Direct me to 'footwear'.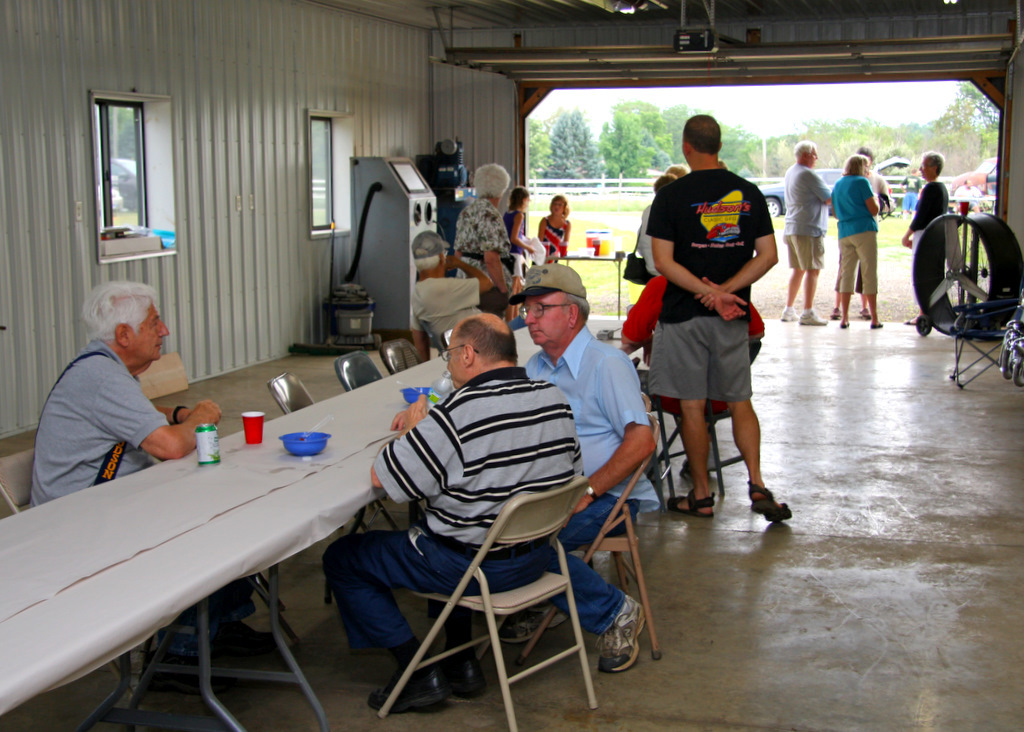
Direction: locate(434, 663, 491, 698).
